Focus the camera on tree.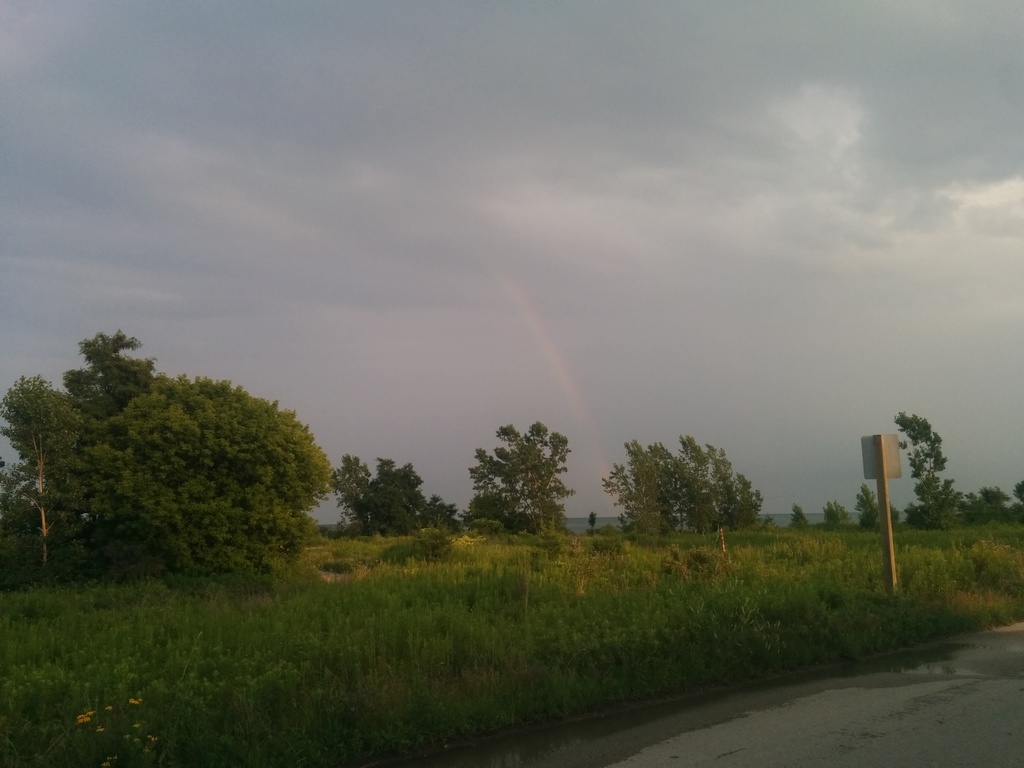
Focus region: locate(600, 435, 694, 542).
